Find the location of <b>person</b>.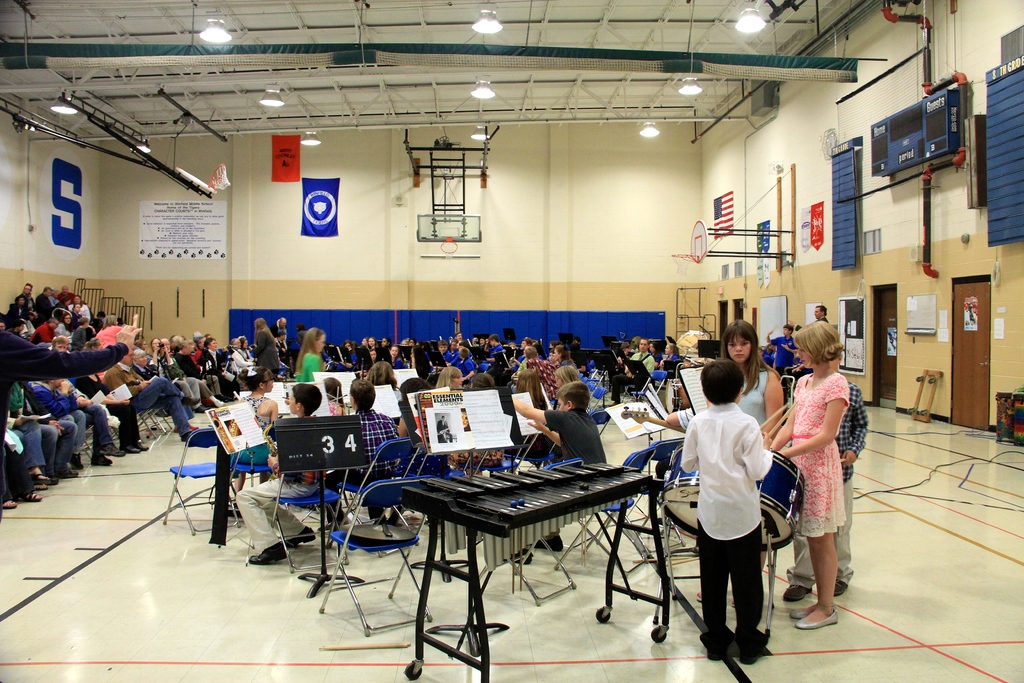
Location: <box>766,314,849,632</box>.
